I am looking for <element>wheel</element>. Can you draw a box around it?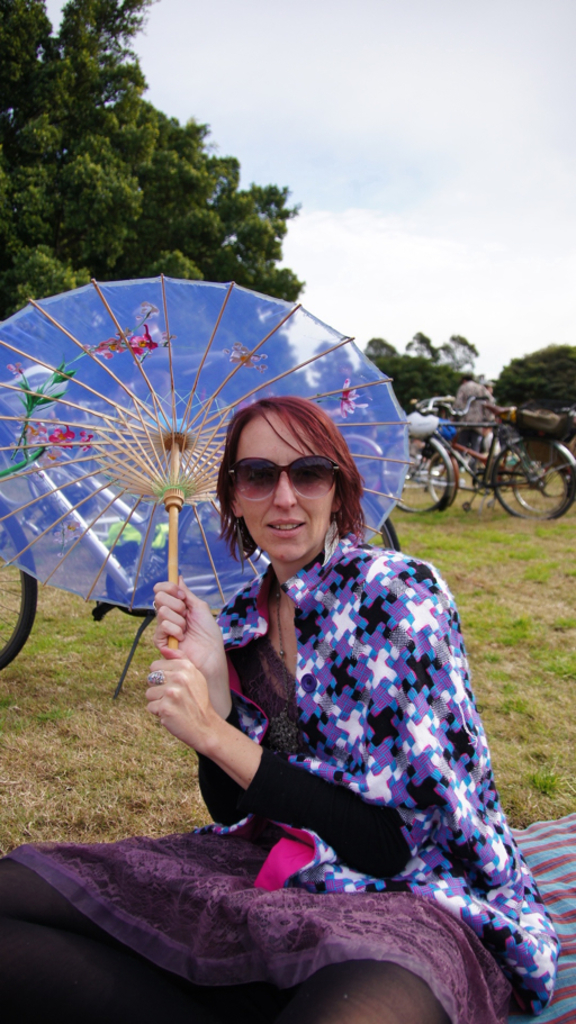
Sure, the bounding box is bbox=[514, 454, 575, 511].
